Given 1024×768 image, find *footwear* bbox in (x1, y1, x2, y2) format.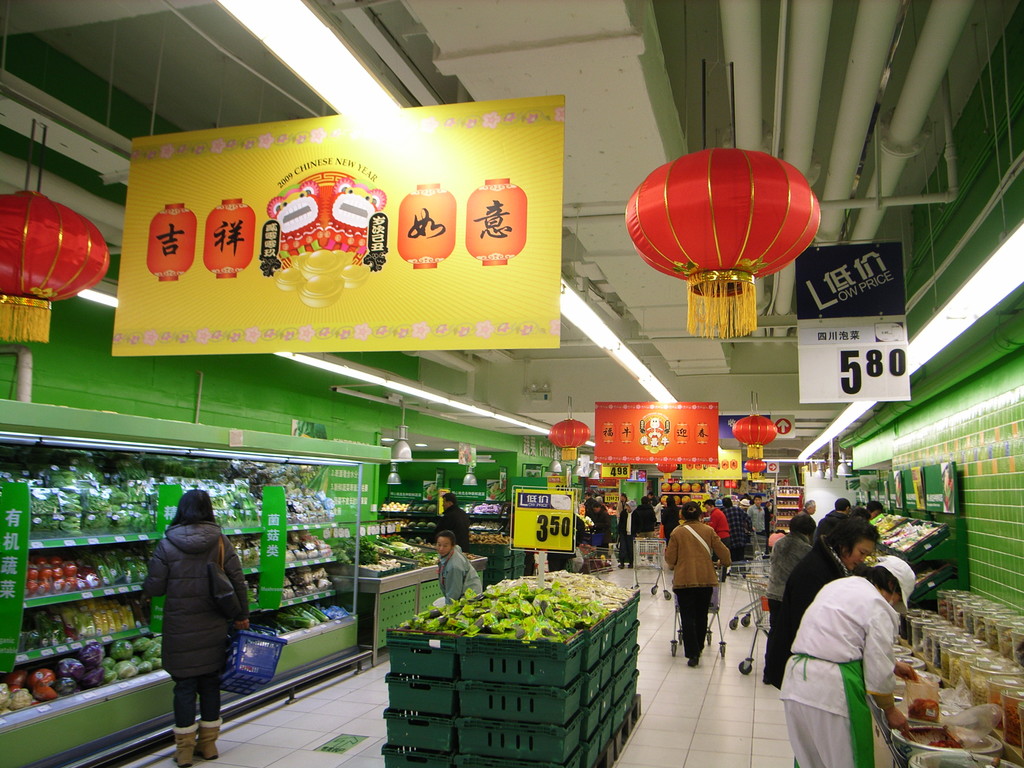
(687, 650, 699, 668).
